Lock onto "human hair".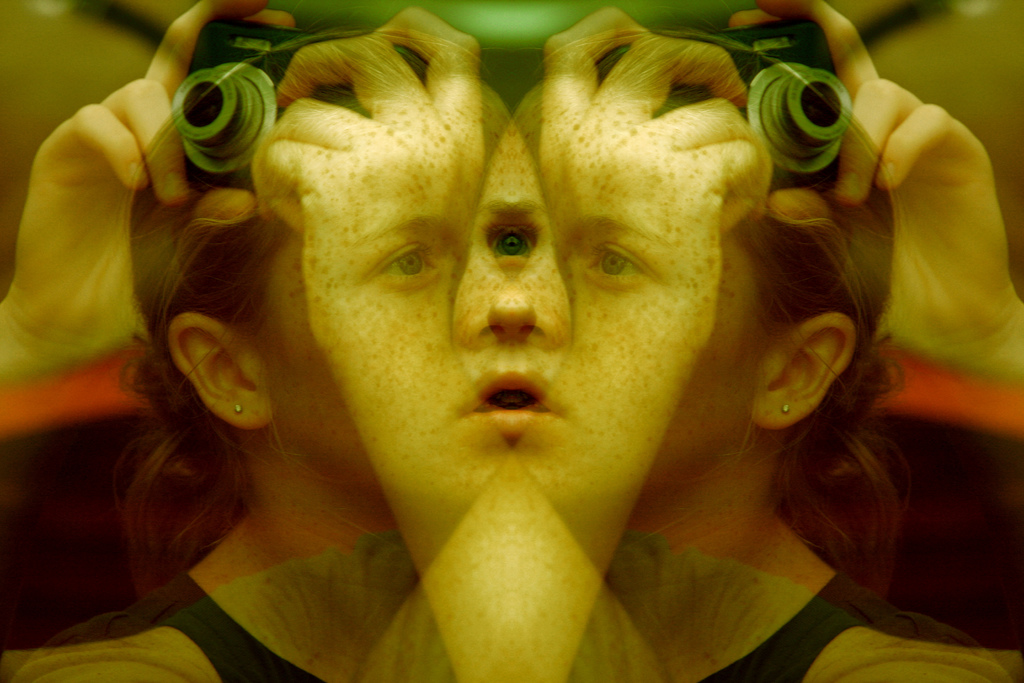
Locked: 573 108 929 568.
